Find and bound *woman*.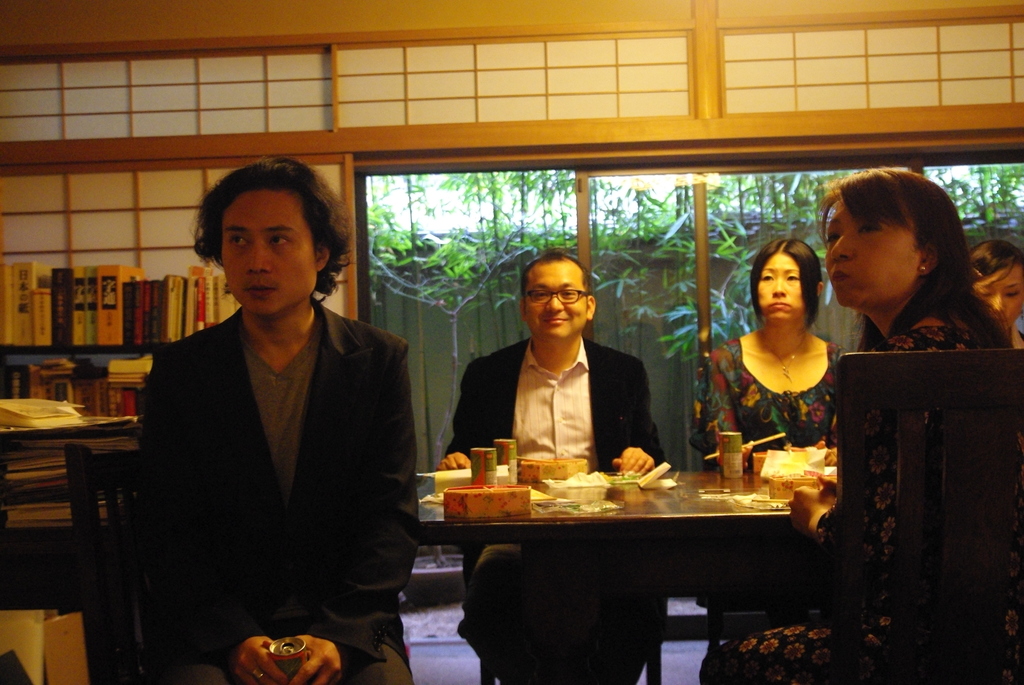
Bound: [137, 177, 410, 684].
